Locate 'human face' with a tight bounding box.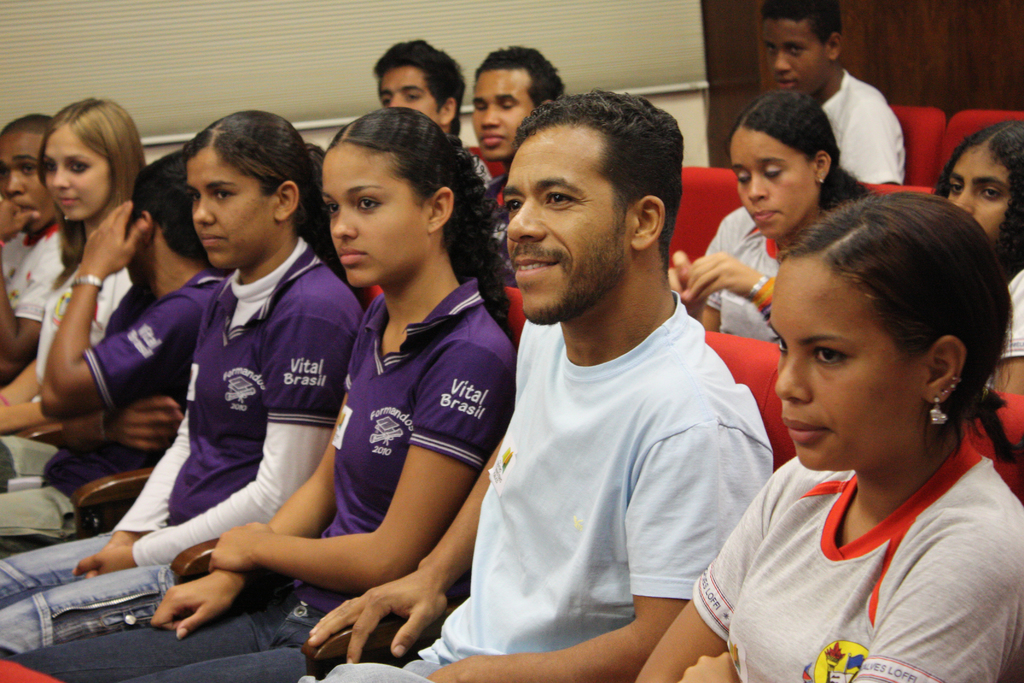
<region>321, 143, 424, 289</region>.
